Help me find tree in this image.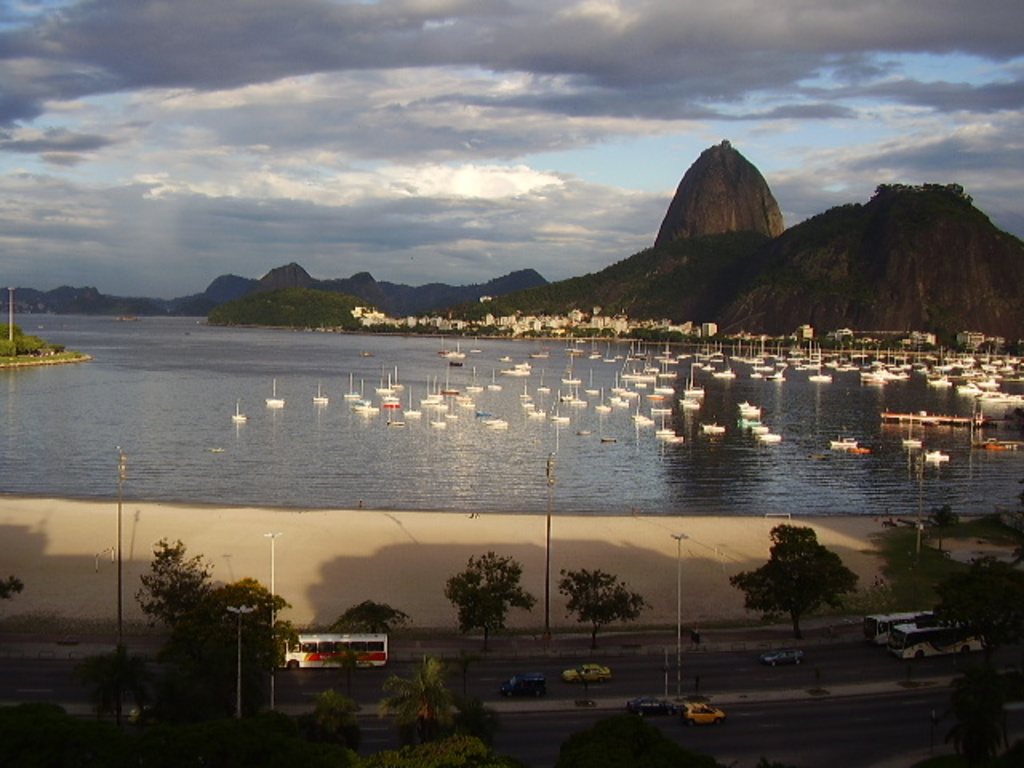
Found it: x1=926 y1=552 x2=1022 y2=661.
